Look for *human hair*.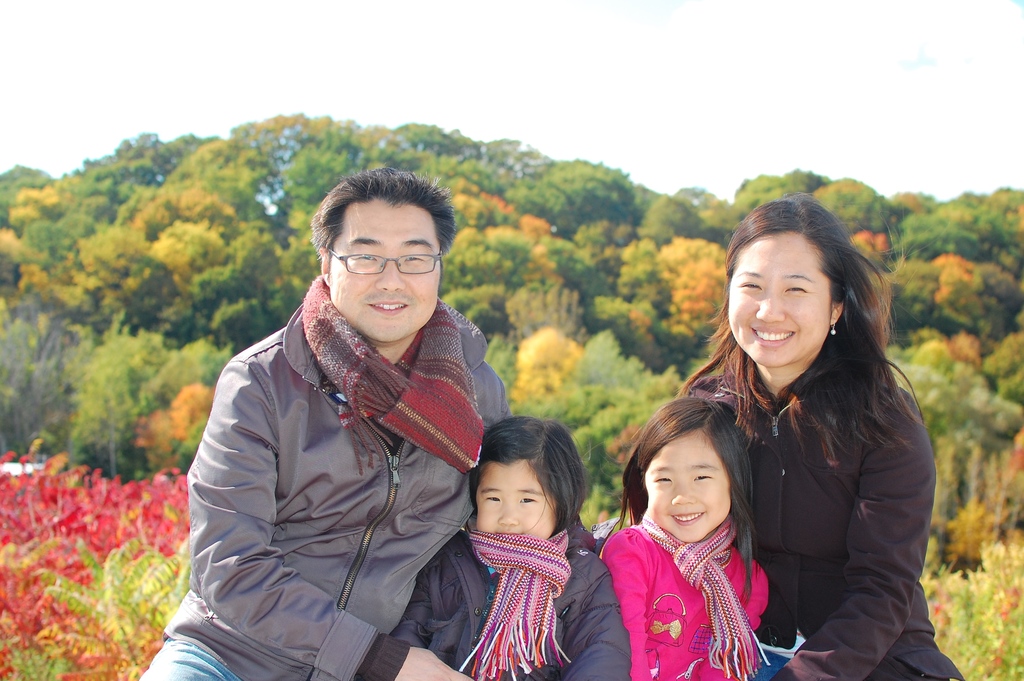
Found: <region>468, 423, 586, 544</region>.
